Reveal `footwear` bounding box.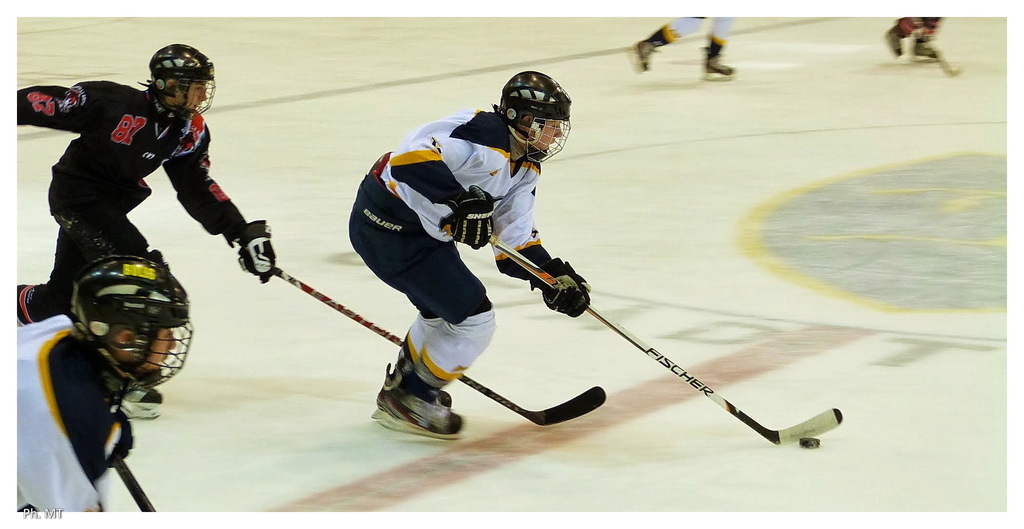
Revealed: [882,12,927,62].
